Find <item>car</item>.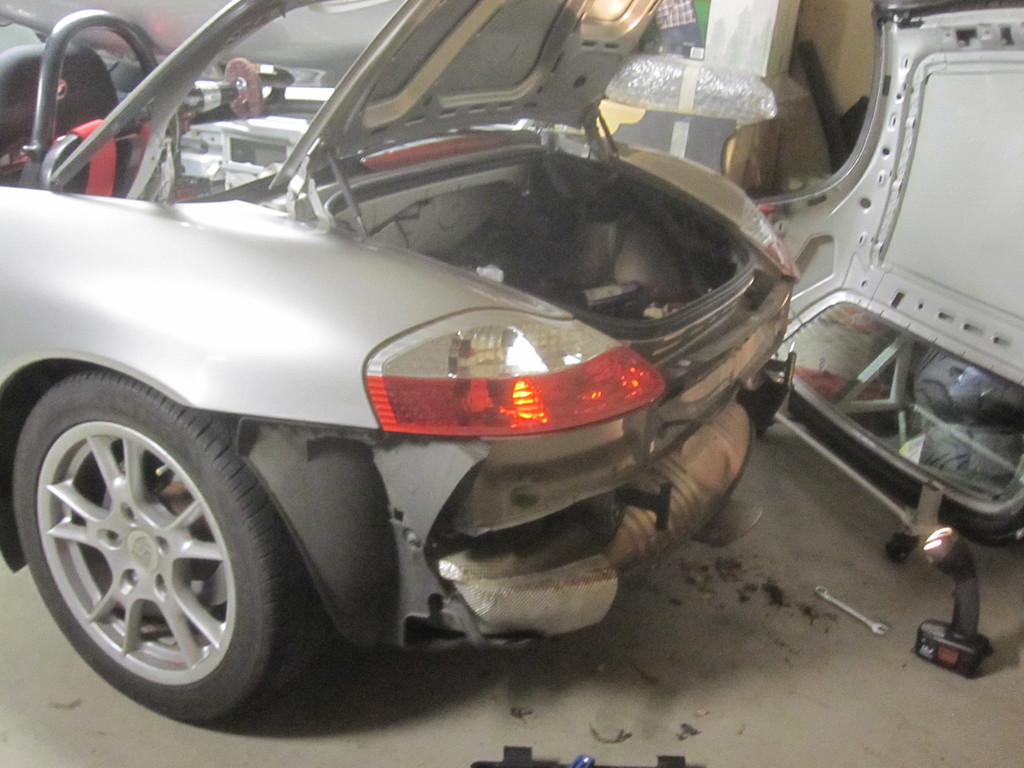
bbox=[20, 57, 822, 720].
